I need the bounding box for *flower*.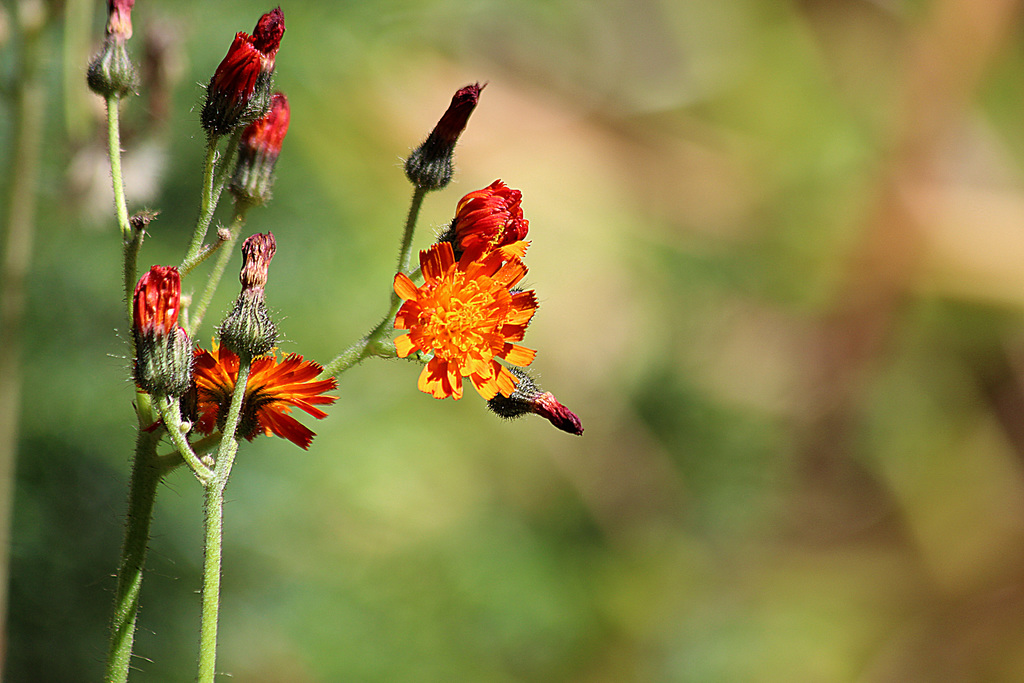
Here it is: 190 339 335 452.
